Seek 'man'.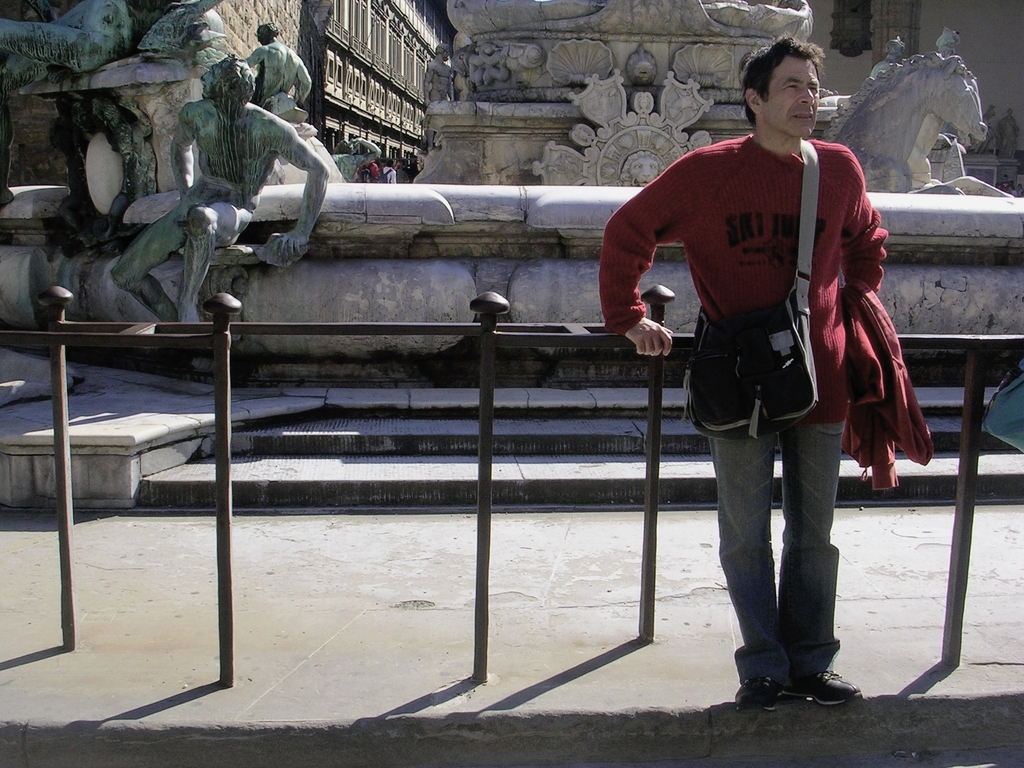
x1=378, y1=160, x2=394, y2=185.
